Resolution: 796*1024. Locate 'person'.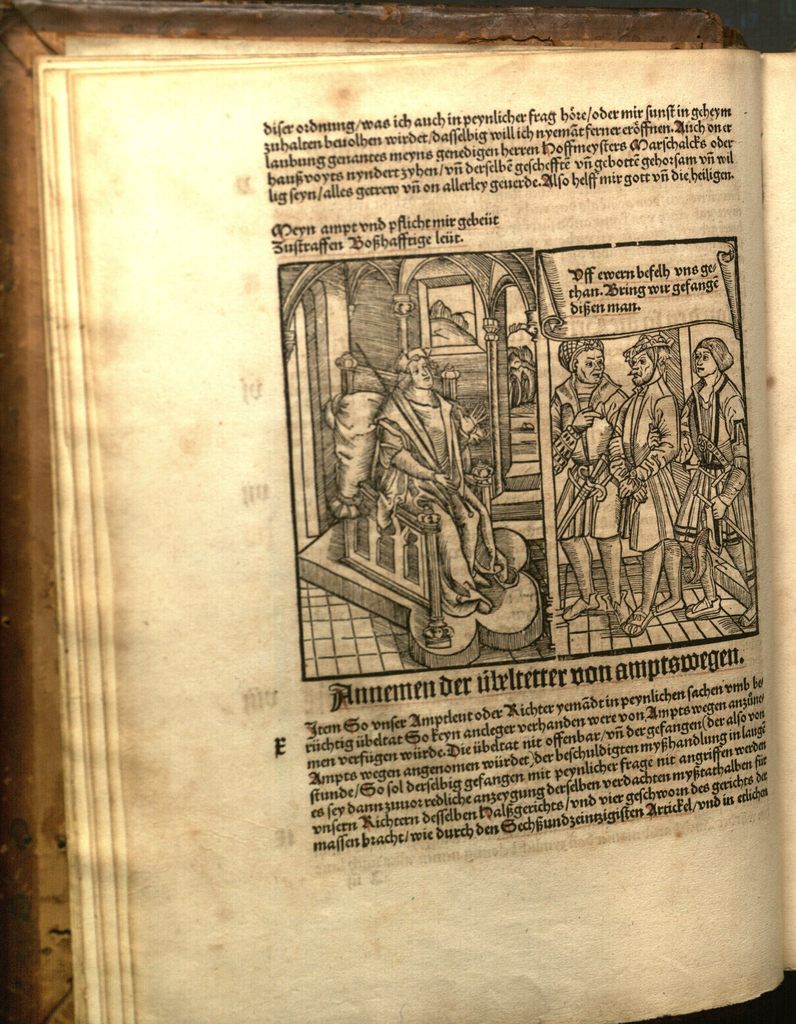
606 327 681 639.
